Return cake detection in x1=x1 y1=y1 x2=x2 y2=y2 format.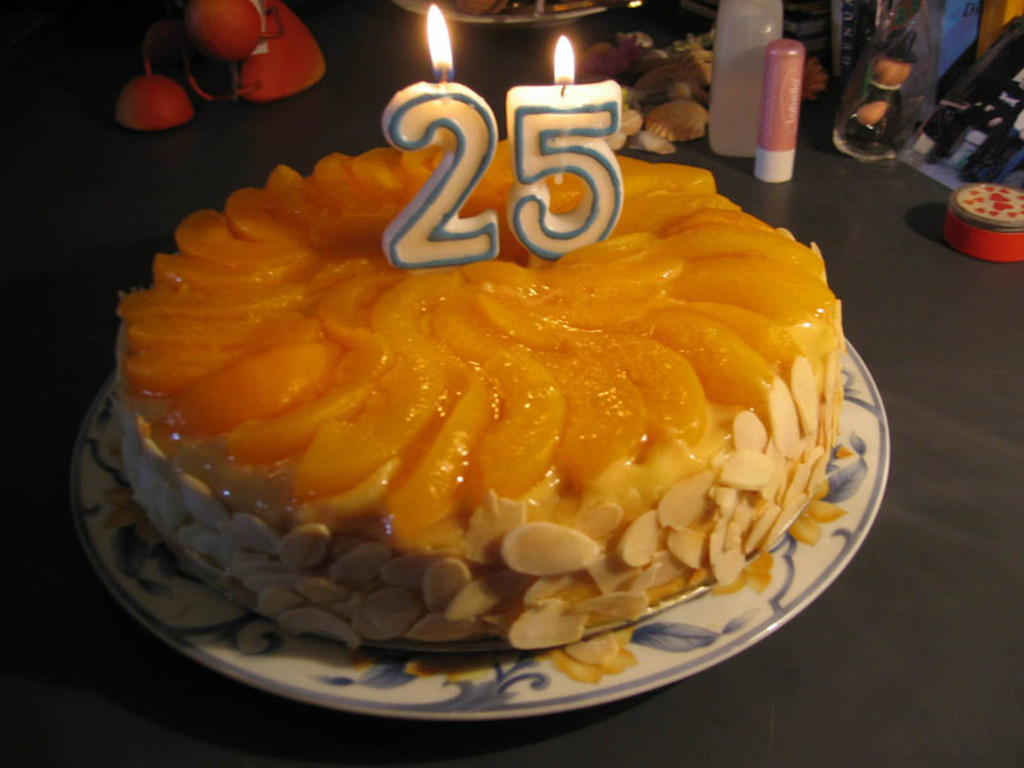
x1=110 y1=146 x2=847 y2=650.
